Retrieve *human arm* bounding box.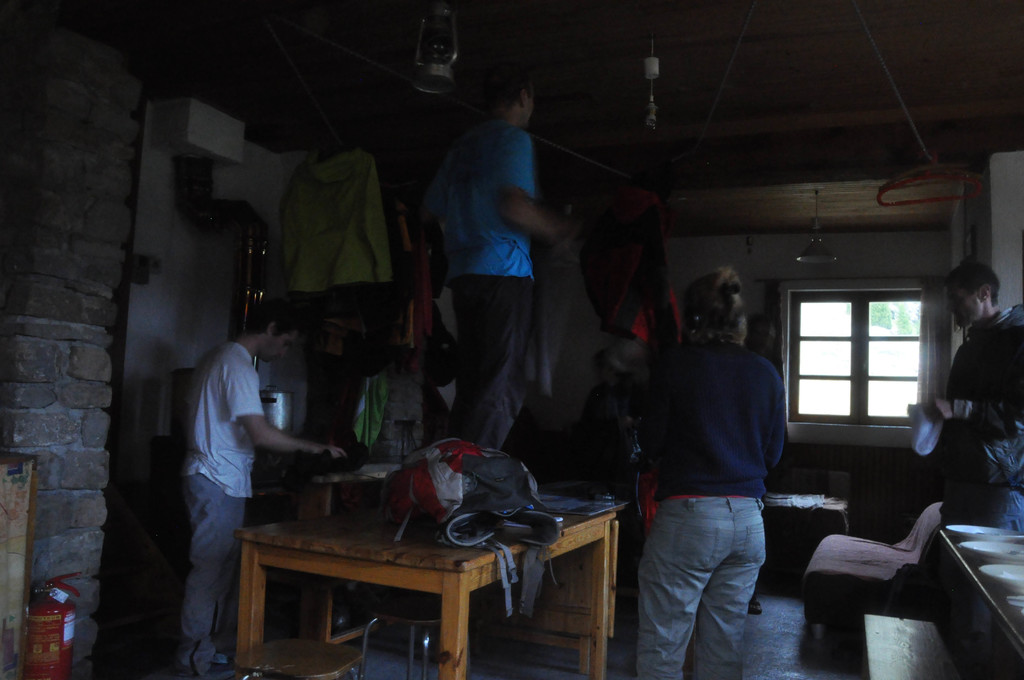
Bounding box: select_region(764, 373, 791, 468).
